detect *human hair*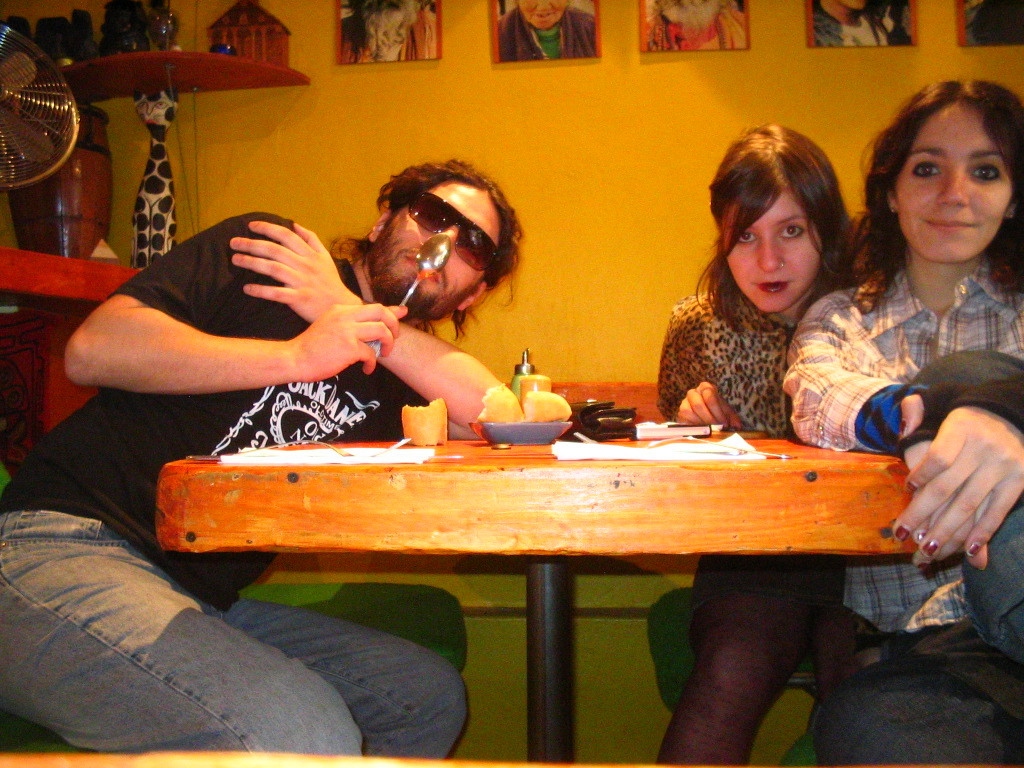
left=869, top=64, right=1005, bottom=303
